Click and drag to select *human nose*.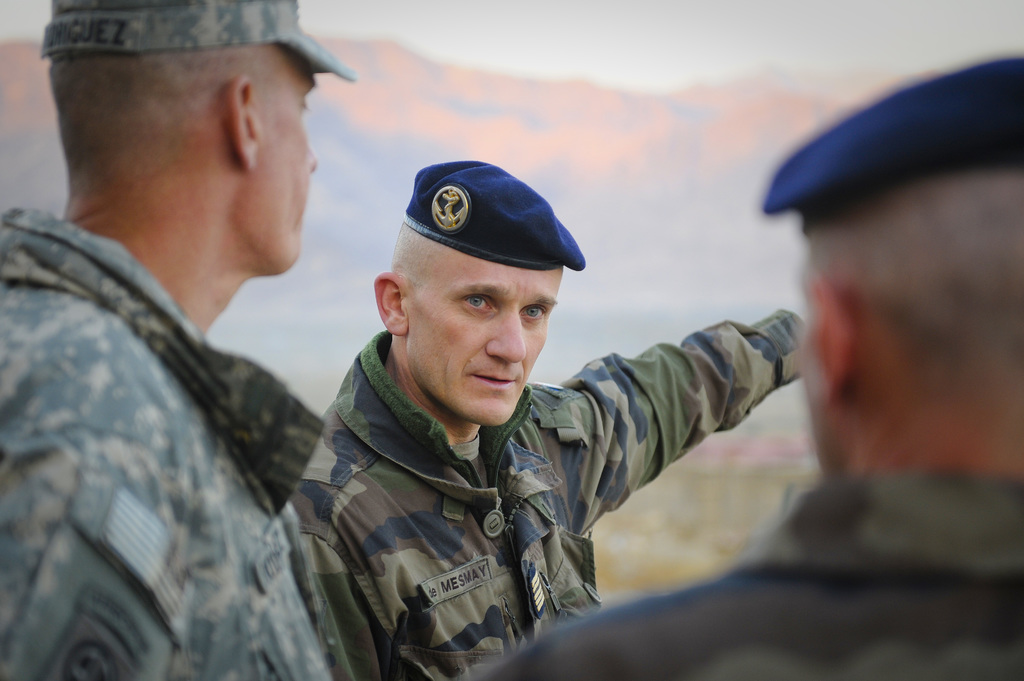
Selection: (484, 314, 525, 363).
